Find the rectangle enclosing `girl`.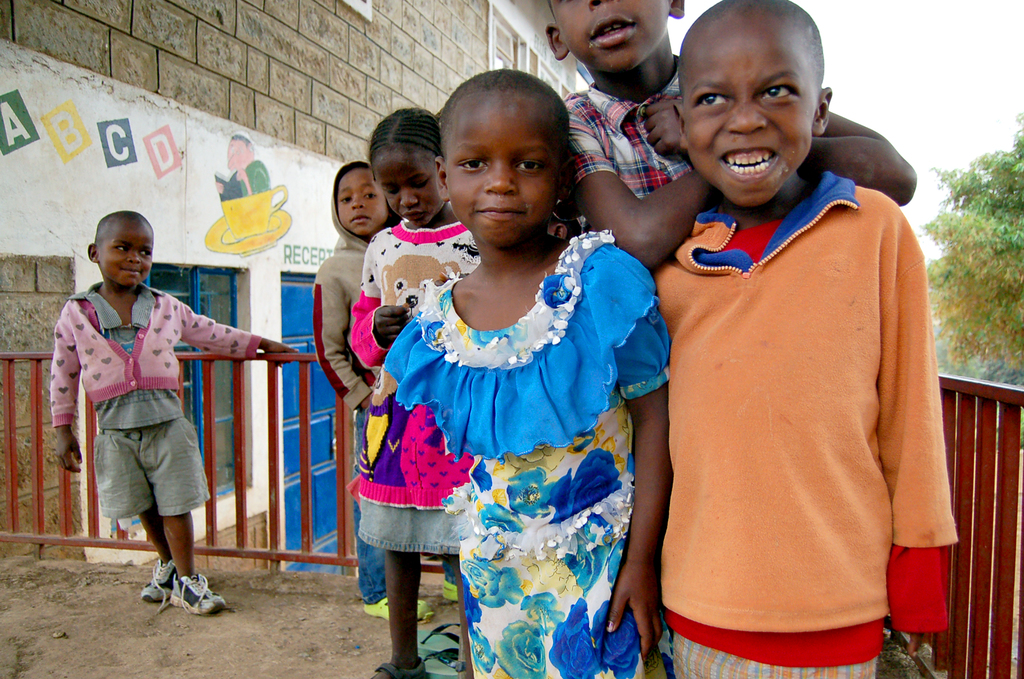
(371, 56, 664, 678).
